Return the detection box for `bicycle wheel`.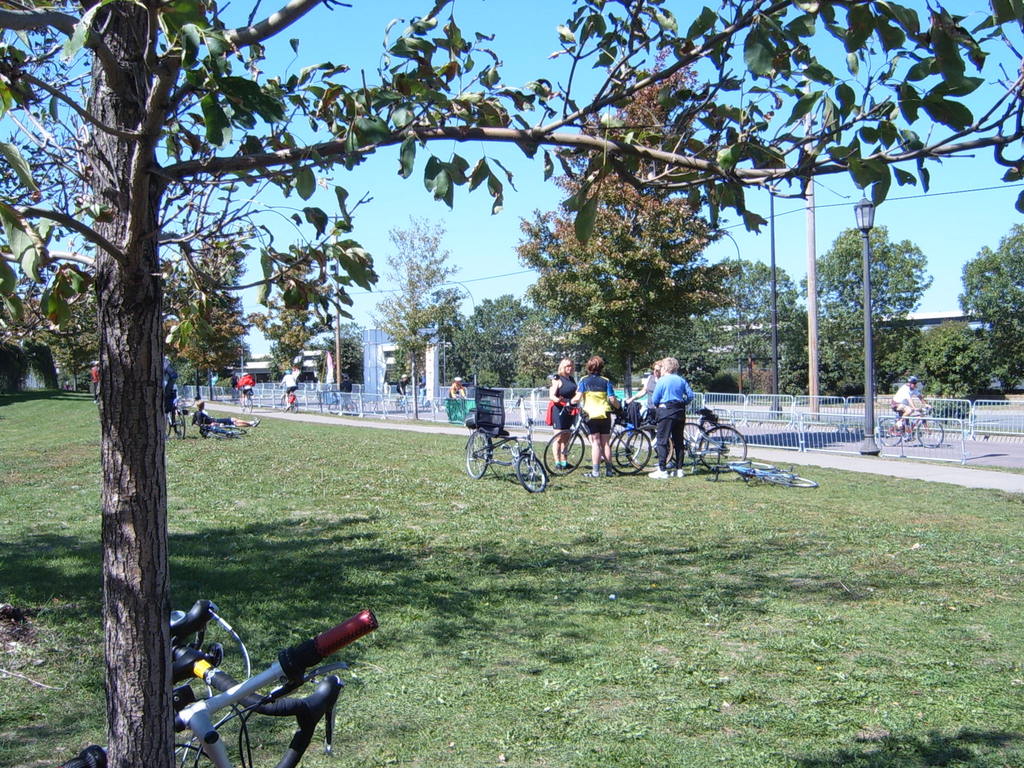
Rect(666, 417, 706, 470).
